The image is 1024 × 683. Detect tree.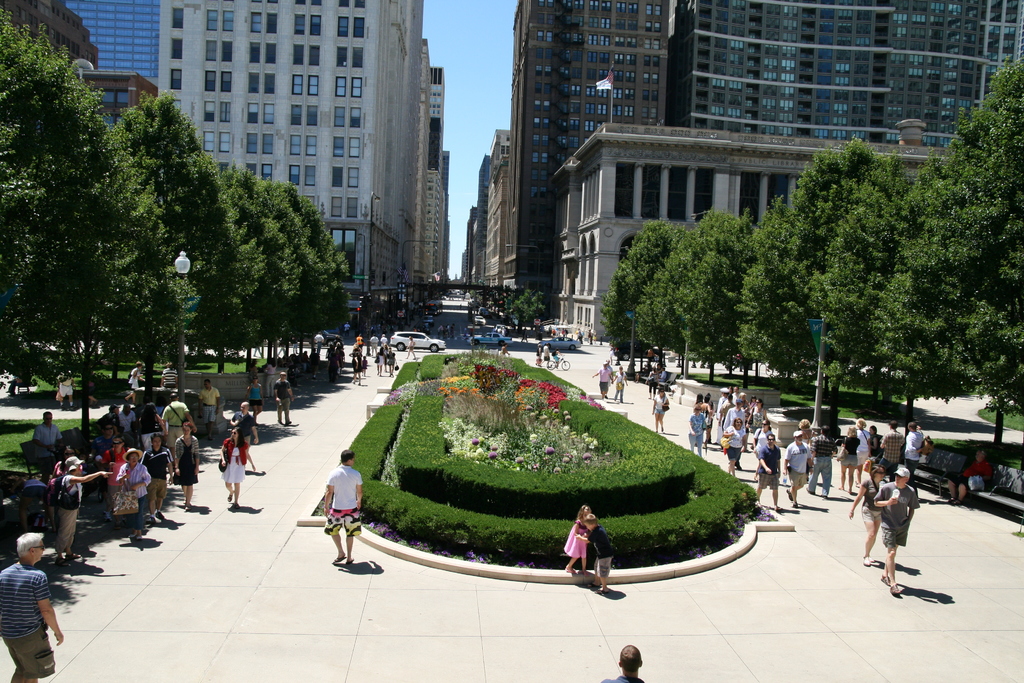
Detection: <region>737, 131, 890, 402</region>.
